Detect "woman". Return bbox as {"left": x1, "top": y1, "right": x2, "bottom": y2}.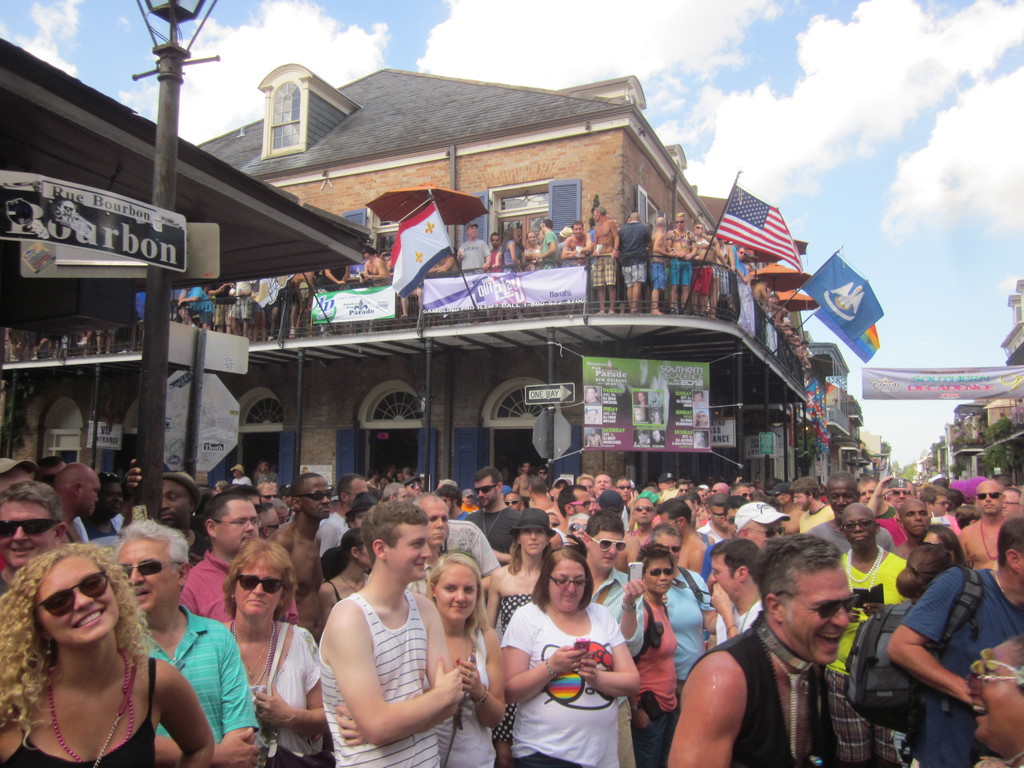
{"left": 12, "top": 511, "right": 237, "bottom": 767}.
